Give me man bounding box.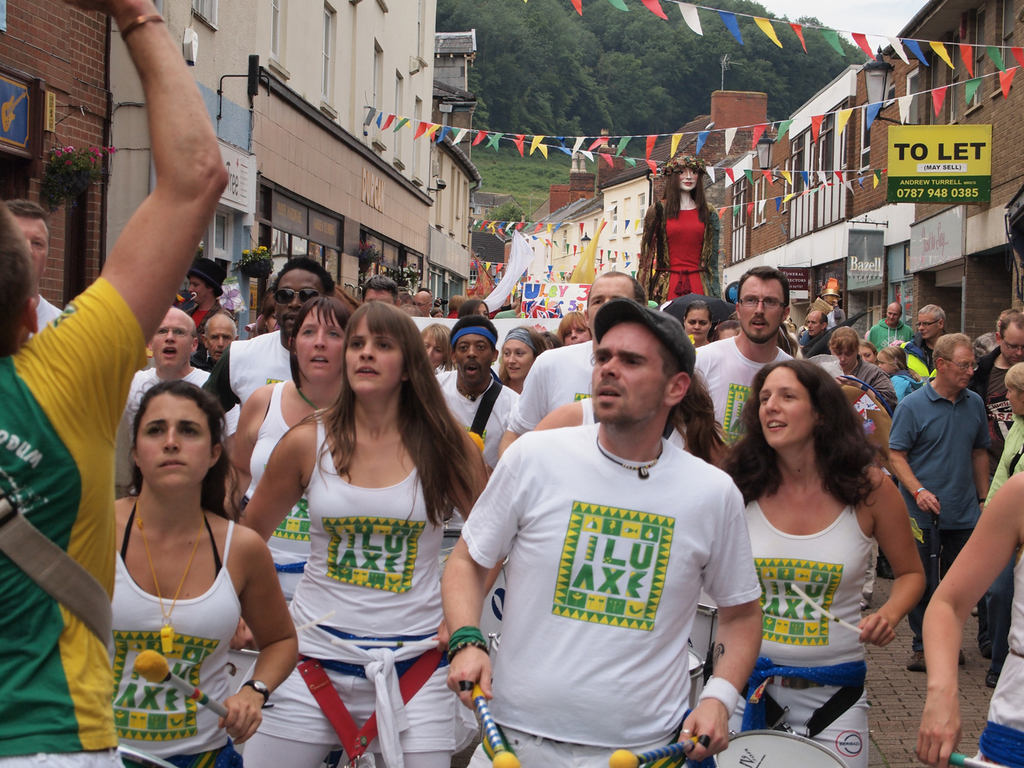
203:252:334:423.
